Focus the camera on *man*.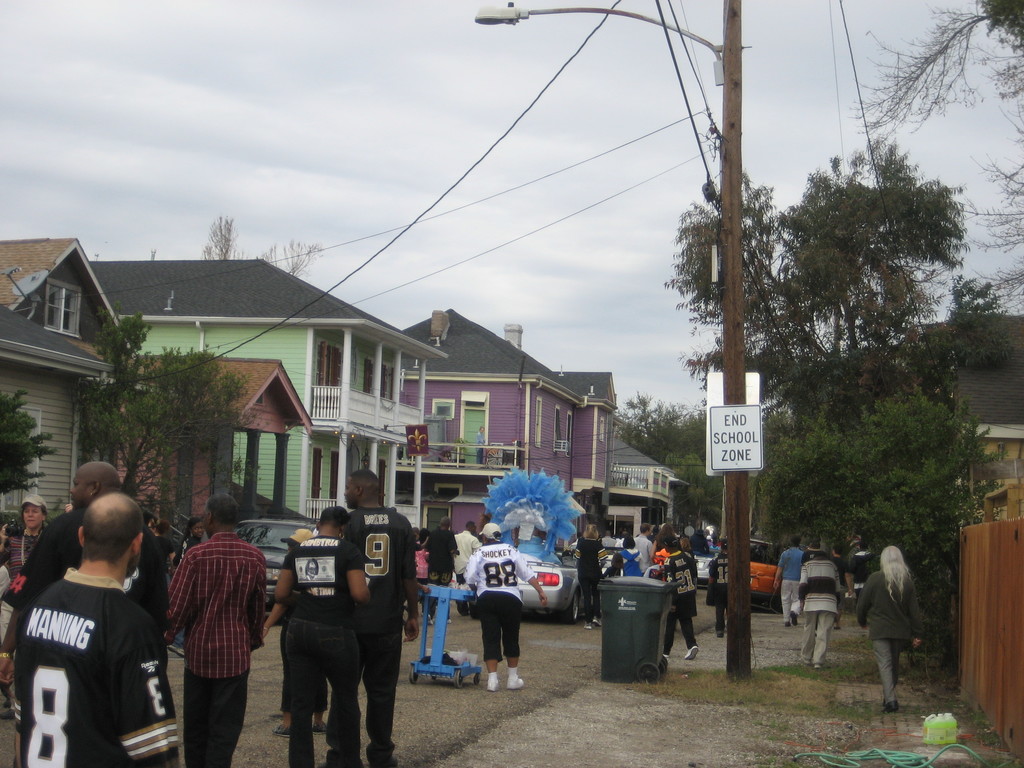
Focus region: region(622, 532, 631, 545).
